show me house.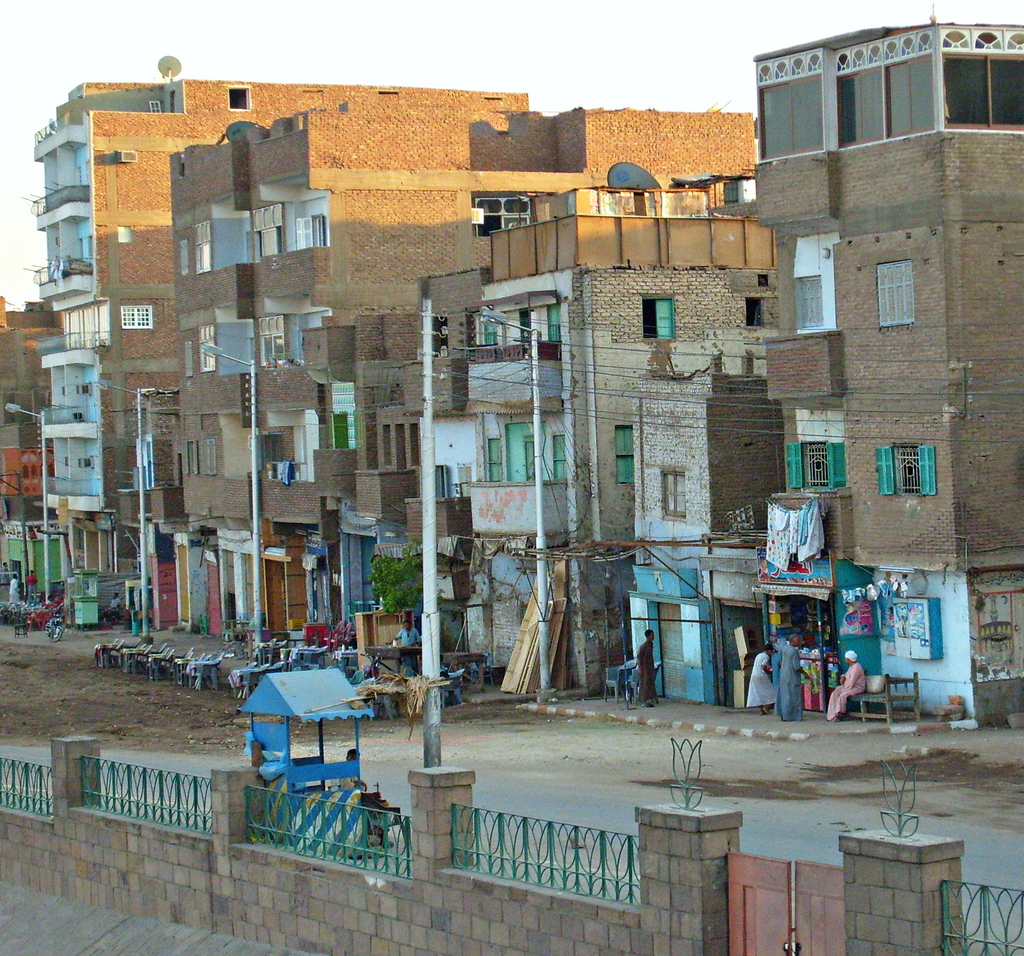
house is here: [left=318, top=159, right=768, bottom=679].
